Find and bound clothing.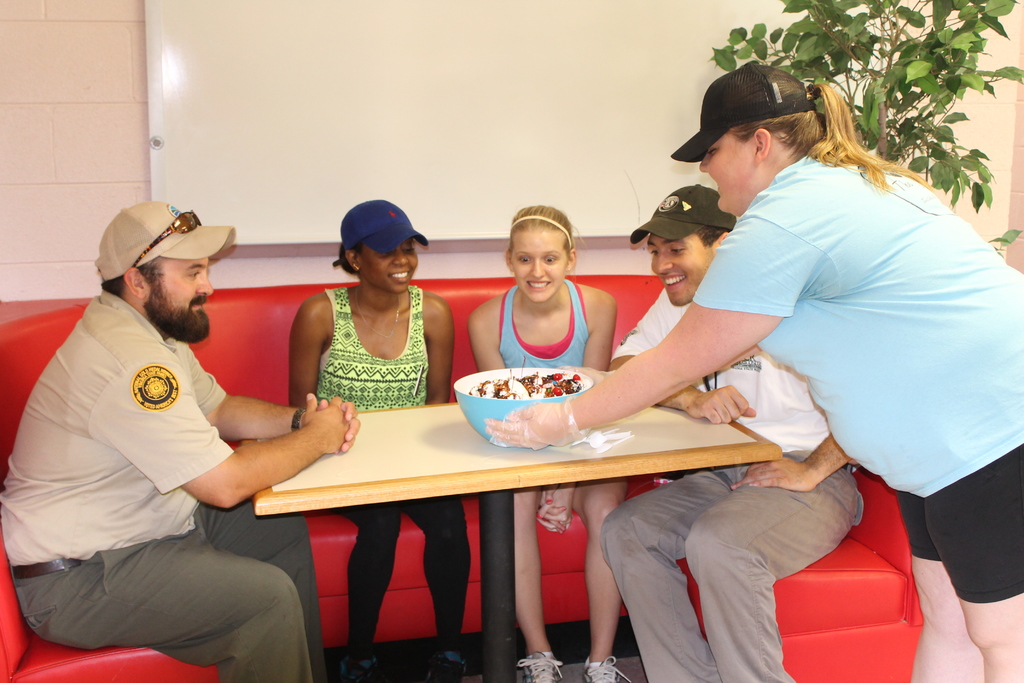
Bound: (312, 281, 465, 682).
